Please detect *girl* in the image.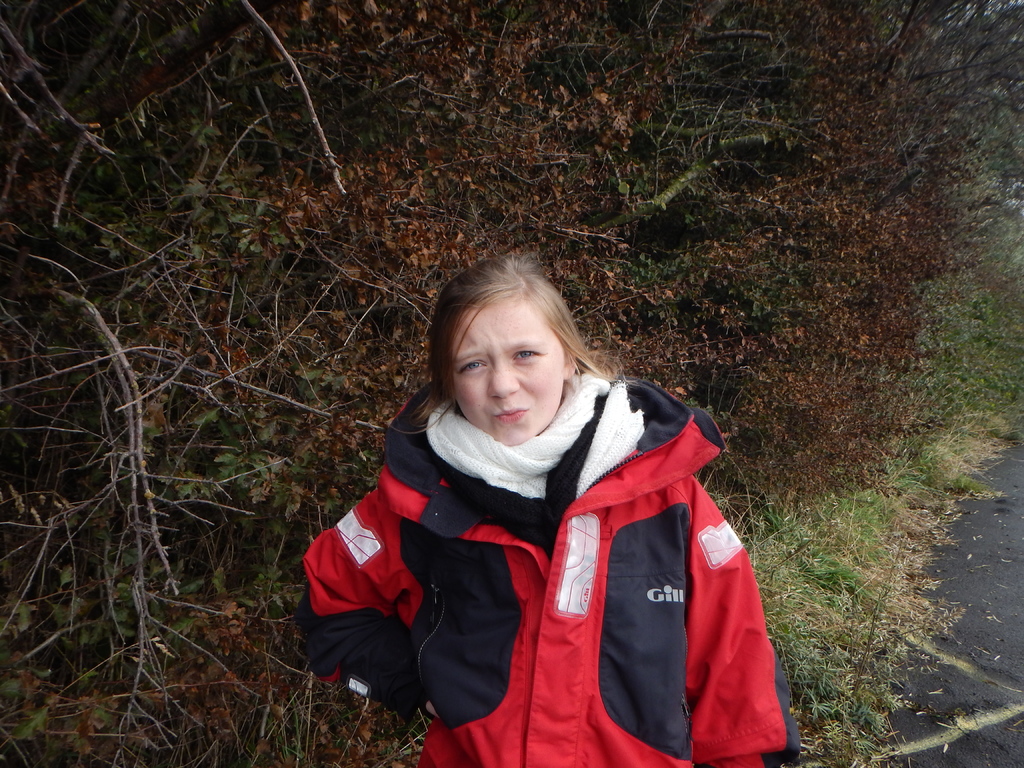
region(305, 248, 815, 767).
